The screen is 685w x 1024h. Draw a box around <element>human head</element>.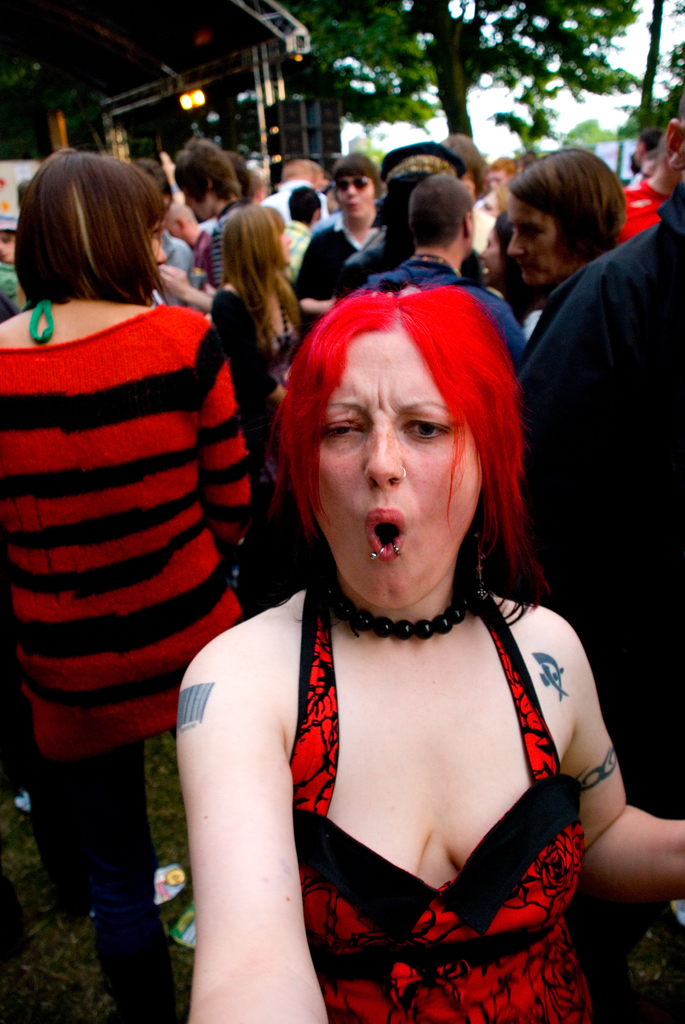
BBox(335, 153, 382, 225).
